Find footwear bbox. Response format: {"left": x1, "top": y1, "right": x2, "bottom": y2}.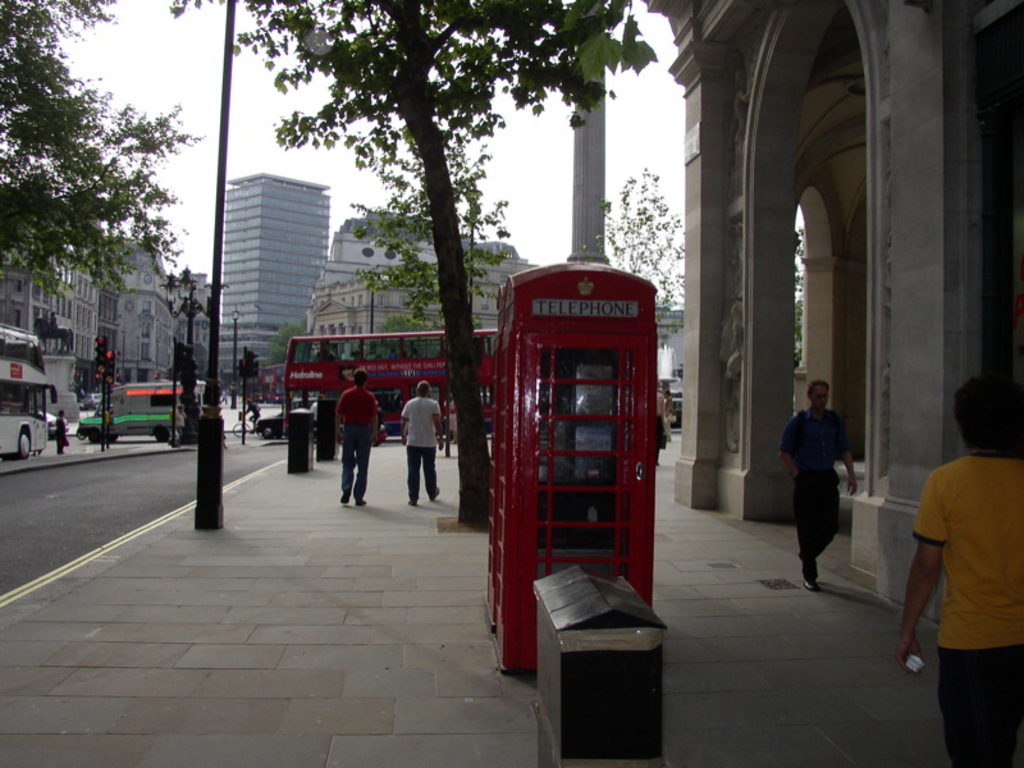
{"left": 804, "top": 582, "right": 817, "bottom": 591}.
